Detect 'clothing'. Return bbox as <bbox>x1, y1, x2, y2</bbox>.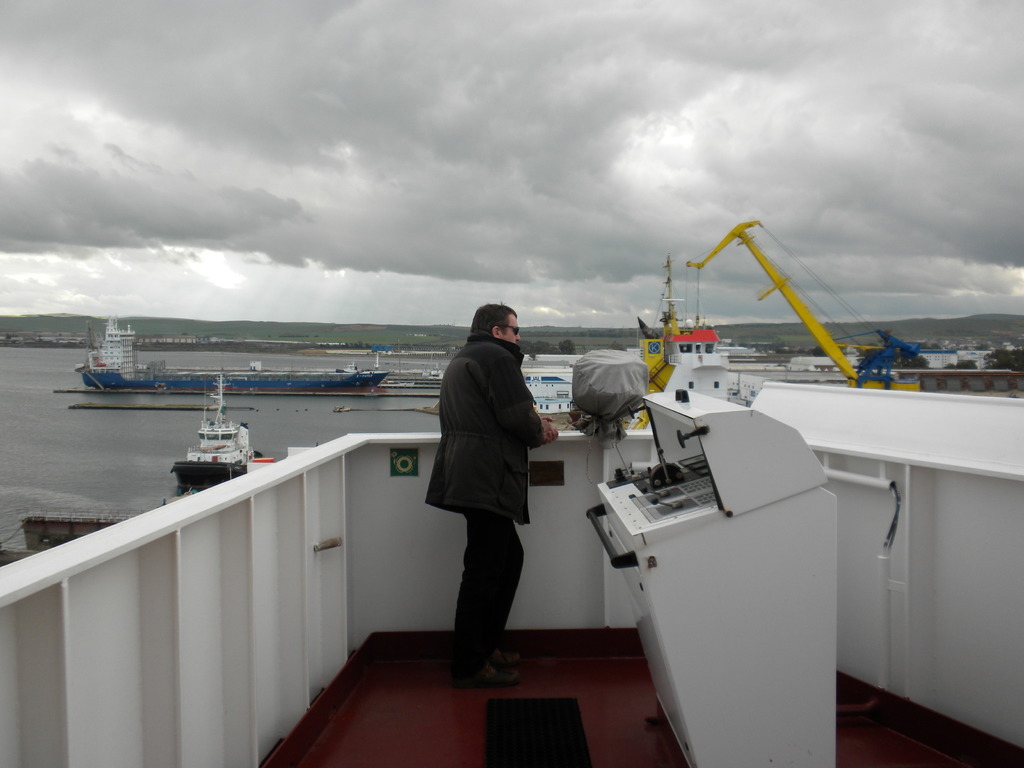
<bbox>419, 307, 548, 609</bbox>.
